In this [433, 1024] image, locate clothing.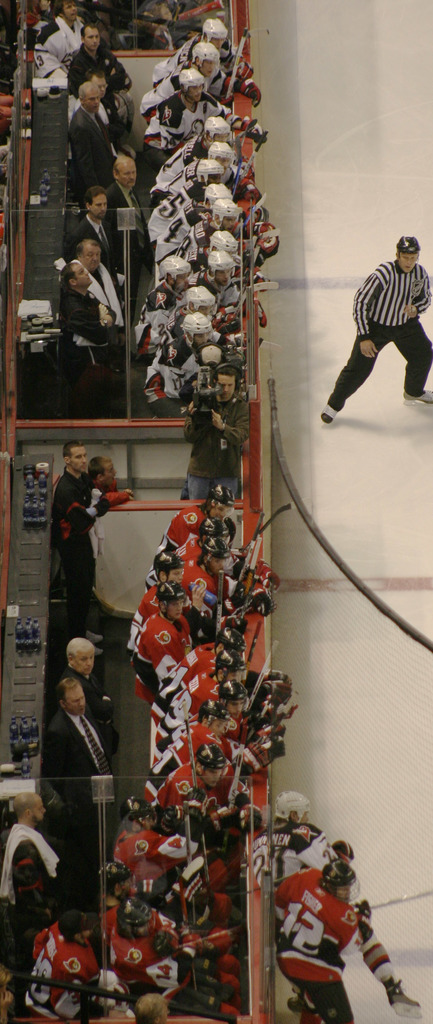
Bounding box: x1=214 y1=701 x2=255 y2=758.
